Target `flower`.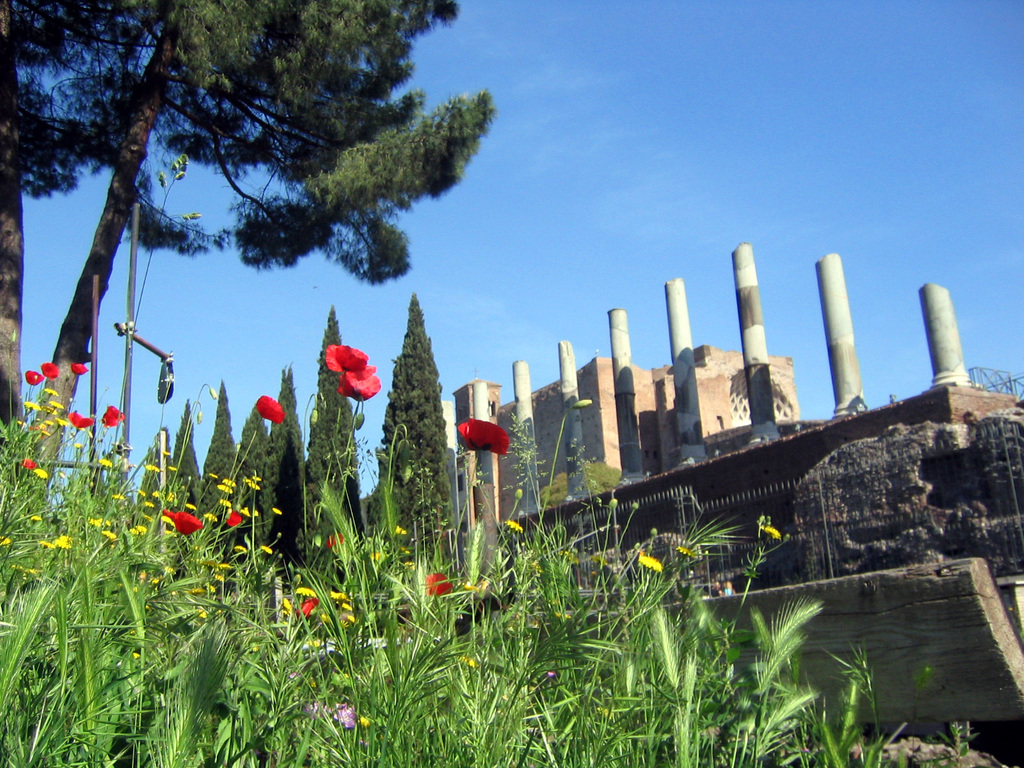
Target region: BBox(341, 364, 385, 404).
